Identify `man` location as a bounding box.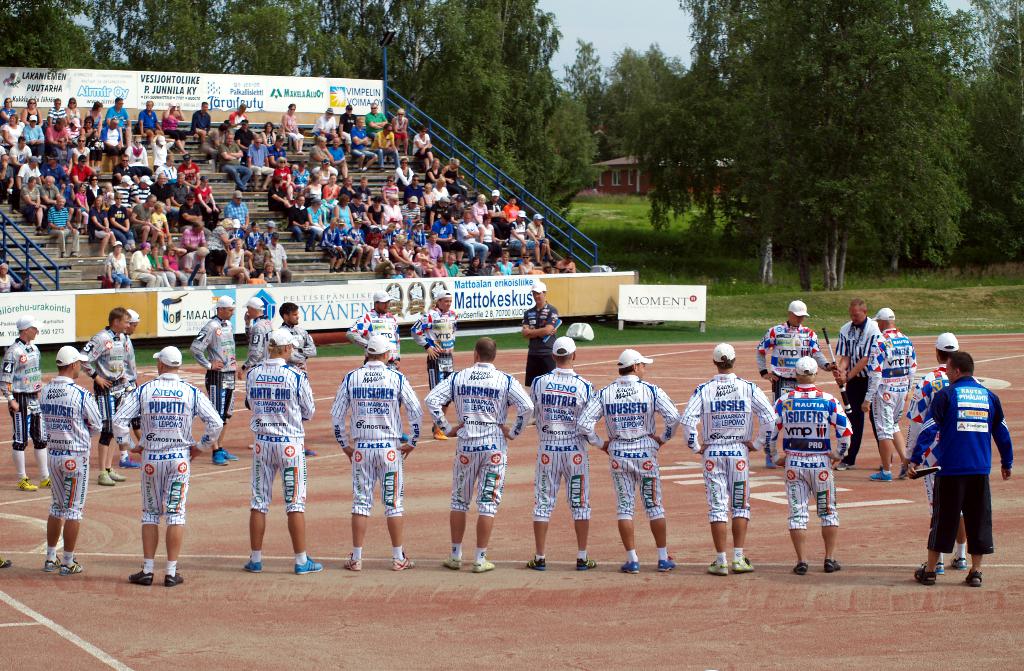
<region>244, 325, 314, 578</region>.
